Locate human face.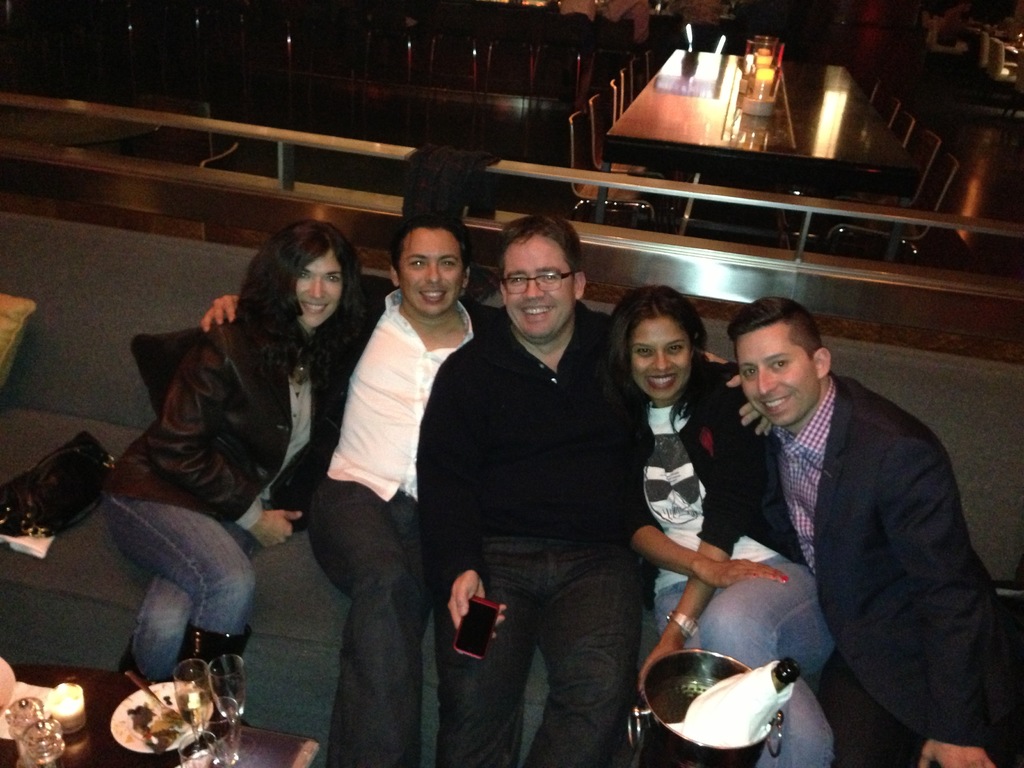
Bounding box: <bbox>298, 257, 342, 328</bbox>.
